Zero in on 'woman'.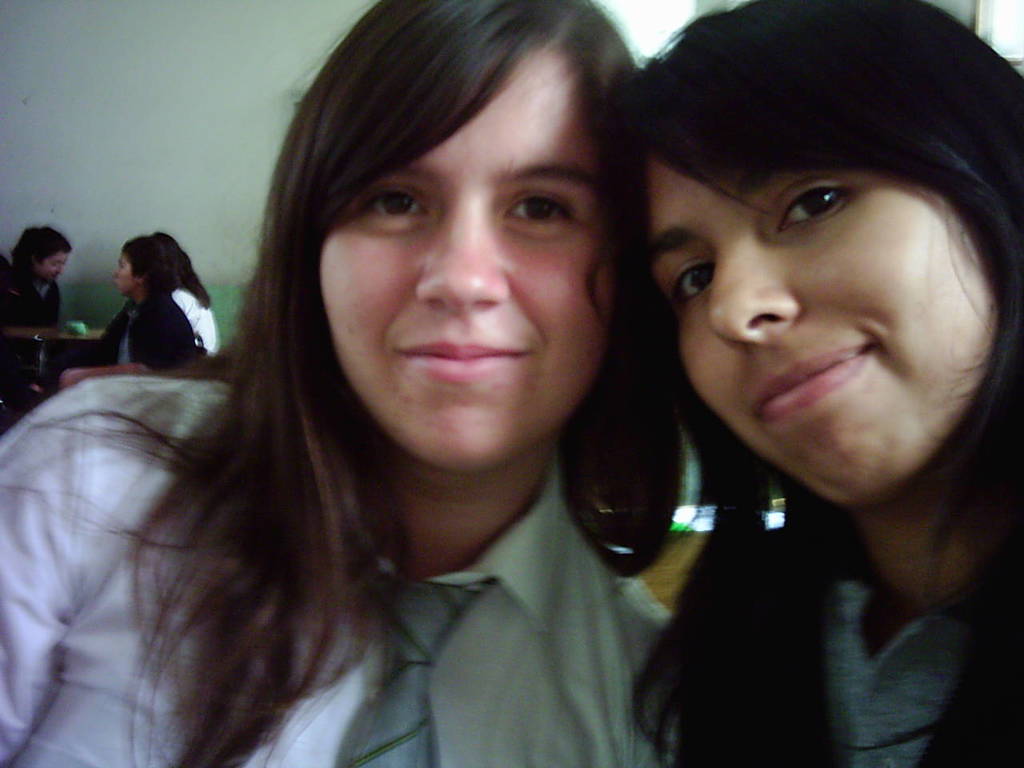
Zeroed in: [x1=1, y1=228, x2=70, y2=331].
